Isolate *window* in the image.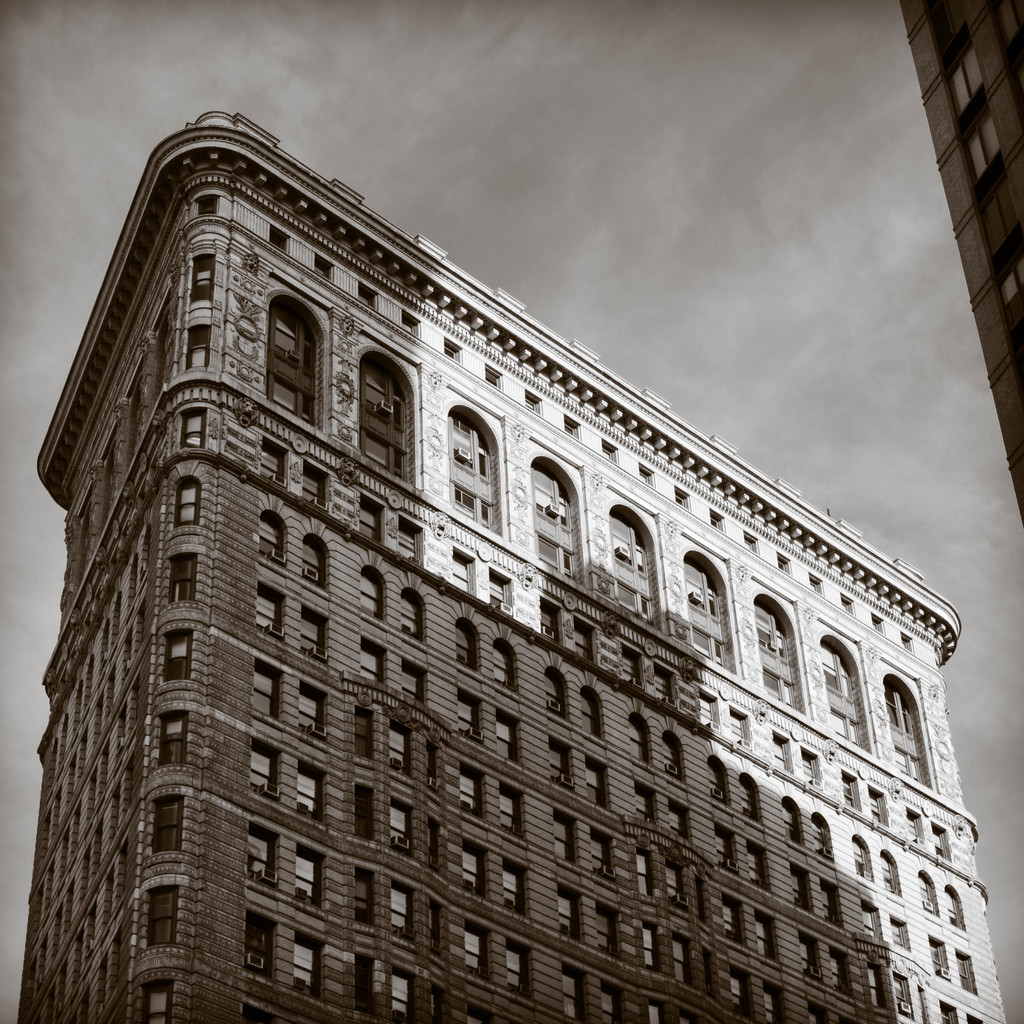
Isolated region: 164,631,185,684.
